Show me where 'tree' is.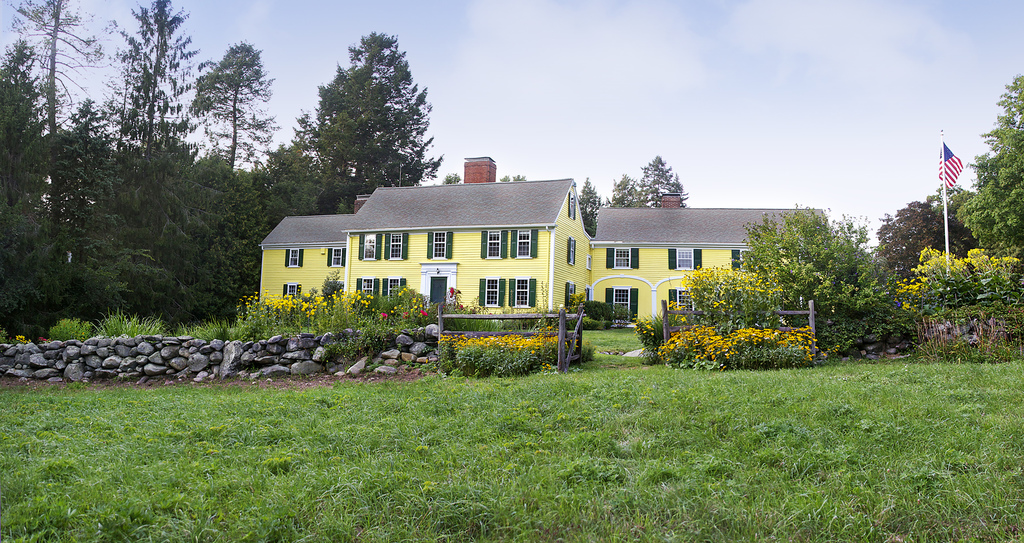
'tree' is at pyautogui.locateOnScreen(579, 173, 606, 232).
